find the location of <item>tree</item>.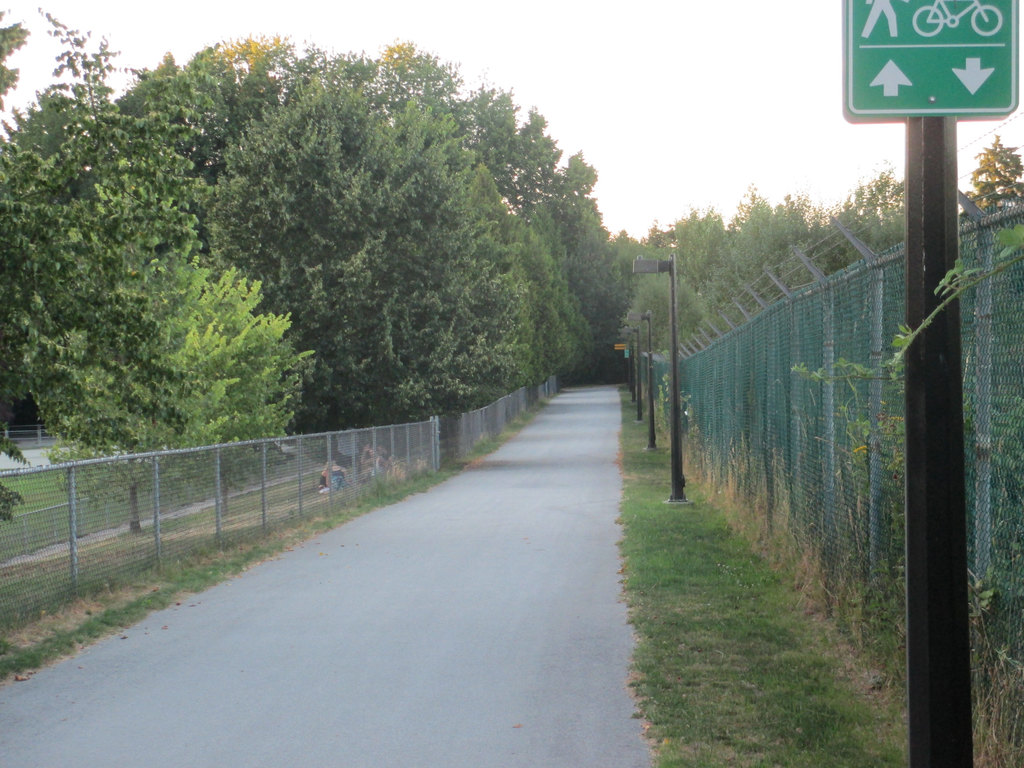
Location: 512,105,572,296.
